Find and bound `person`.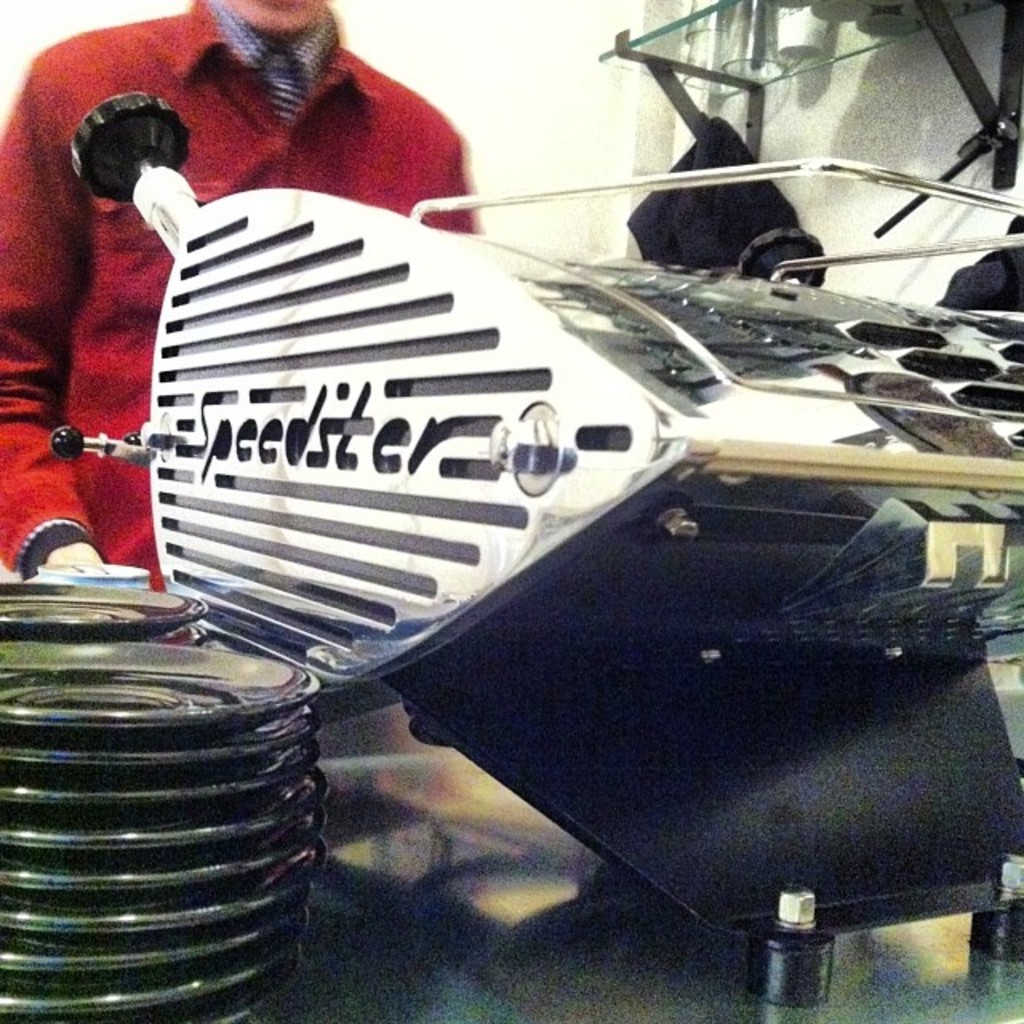
Bound: 0/0/482/603.
